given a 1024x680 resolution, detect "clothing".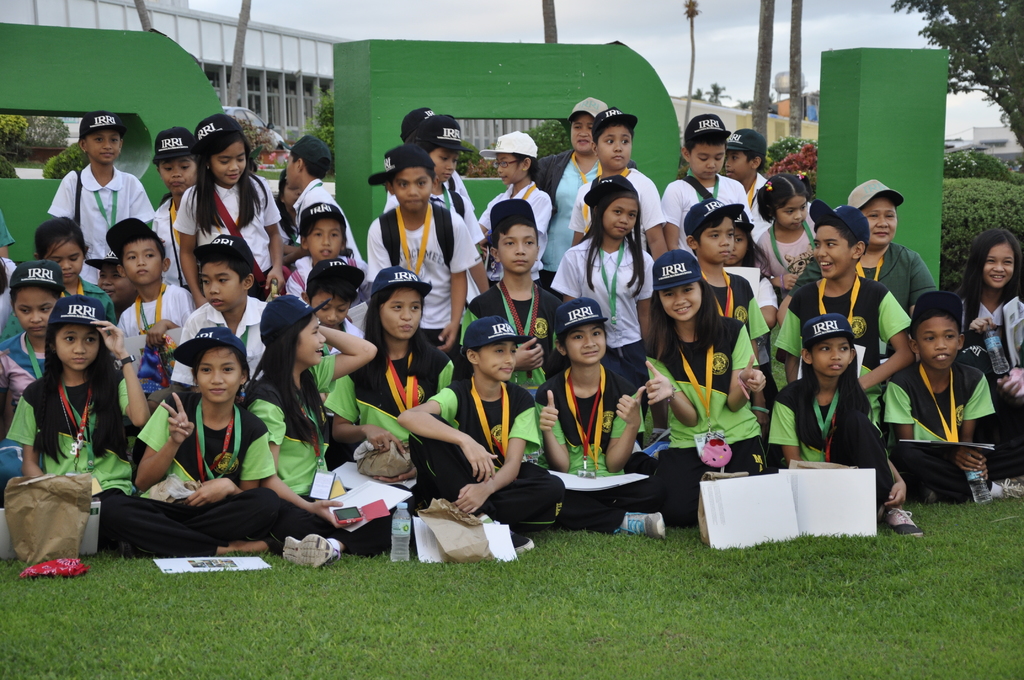
pyautogui.locateOnScreen(764, 216, 818, 295).
